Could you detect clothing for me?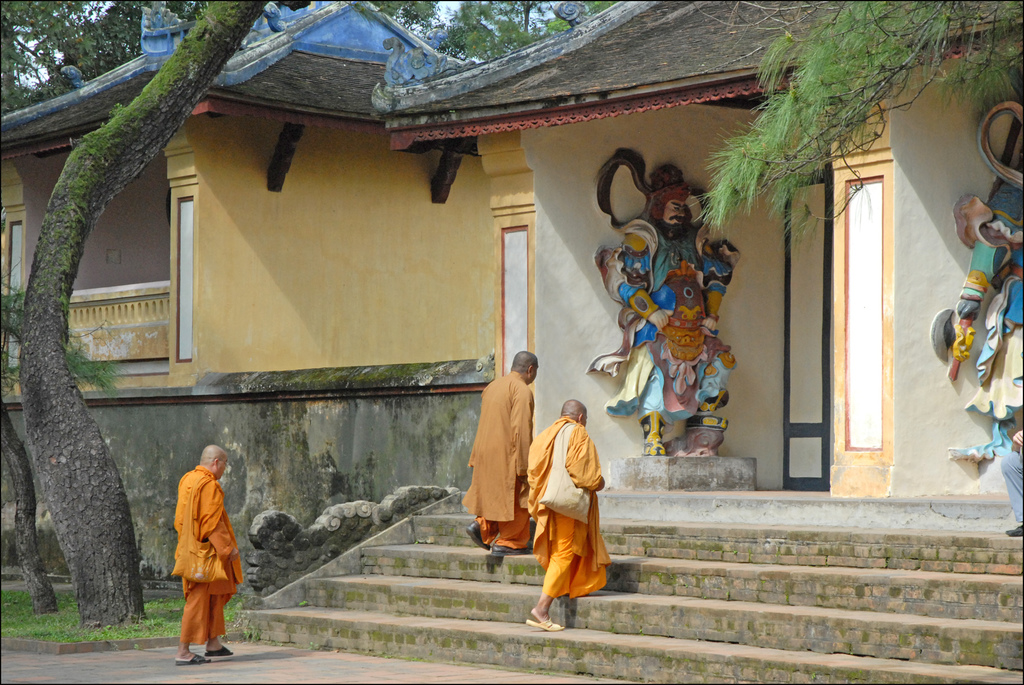
Detection result: 461 365 557 555.
